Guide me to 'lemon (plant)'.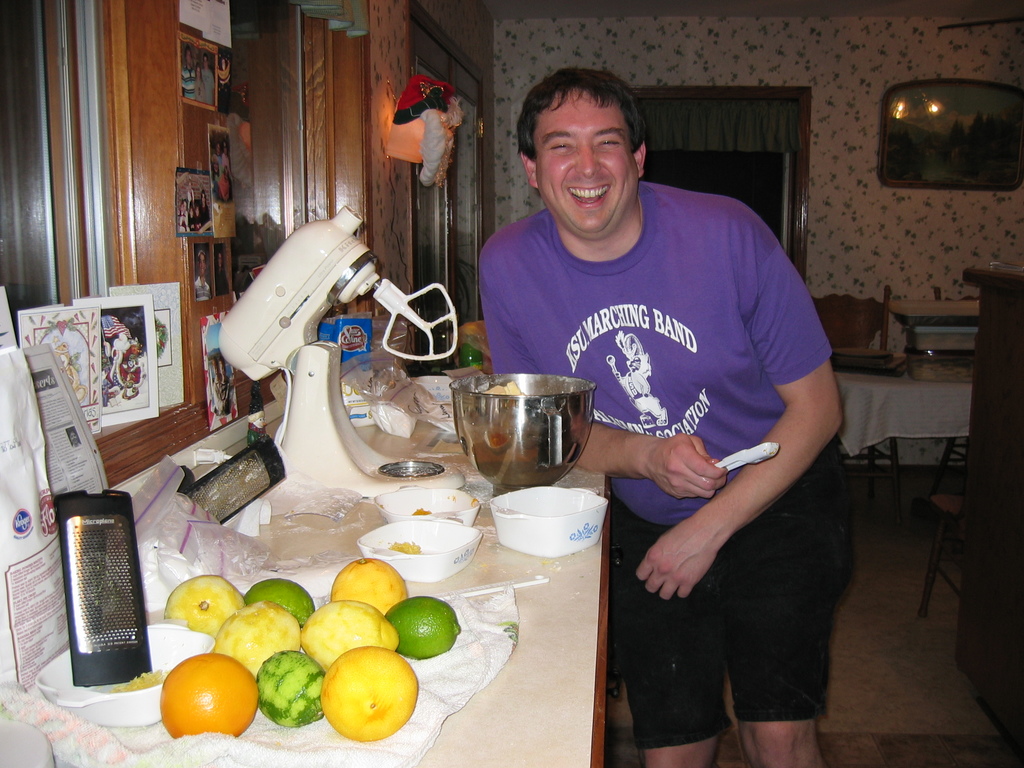
Guidance: box=[243, 578, 316, 632].
